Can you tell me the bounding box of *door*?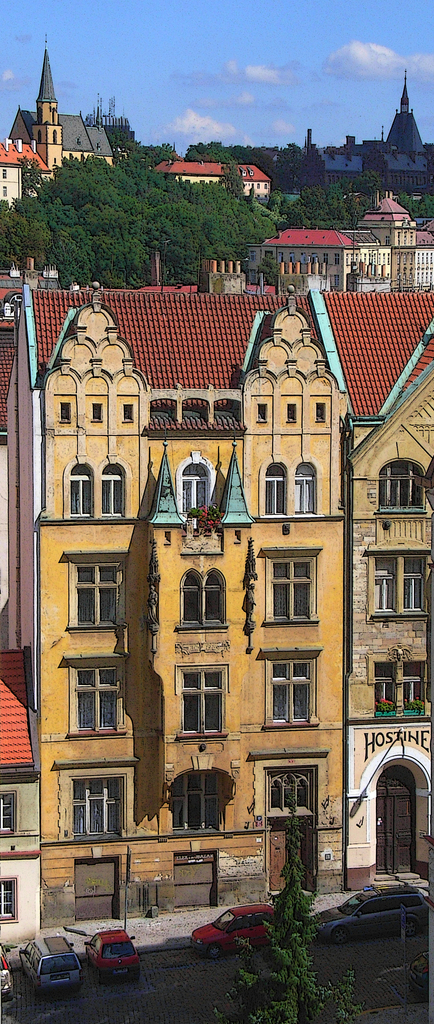
bbox(373, 762, 416, 872).
